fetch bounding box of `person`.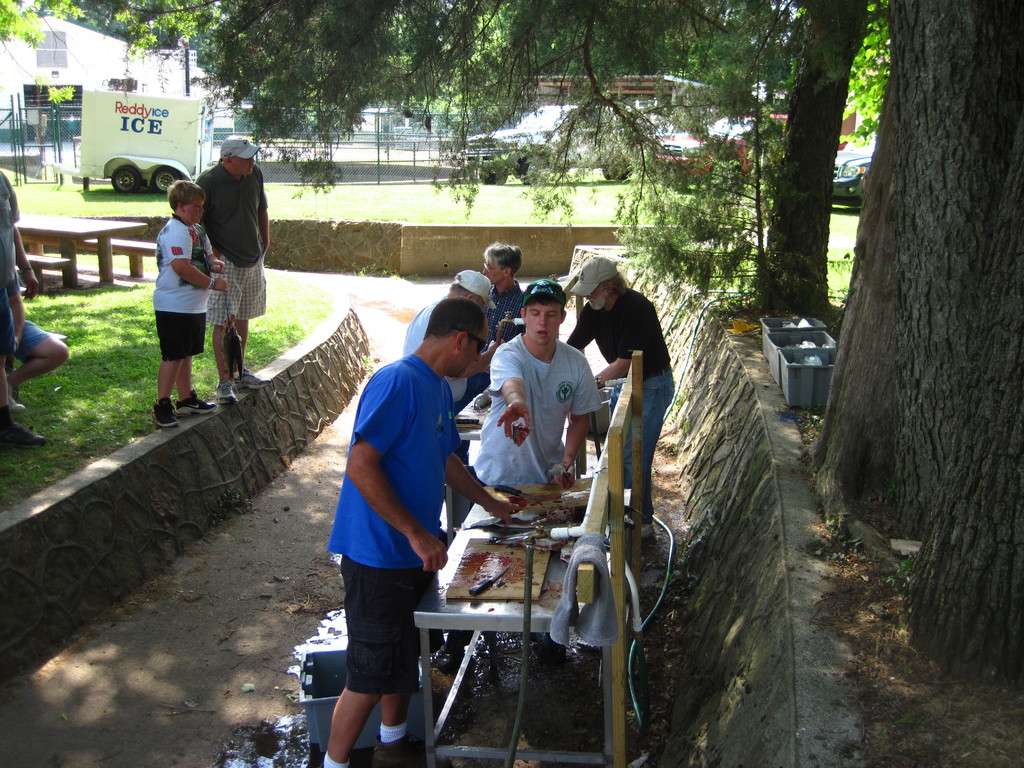
Bbox: 479:243:521:355.
